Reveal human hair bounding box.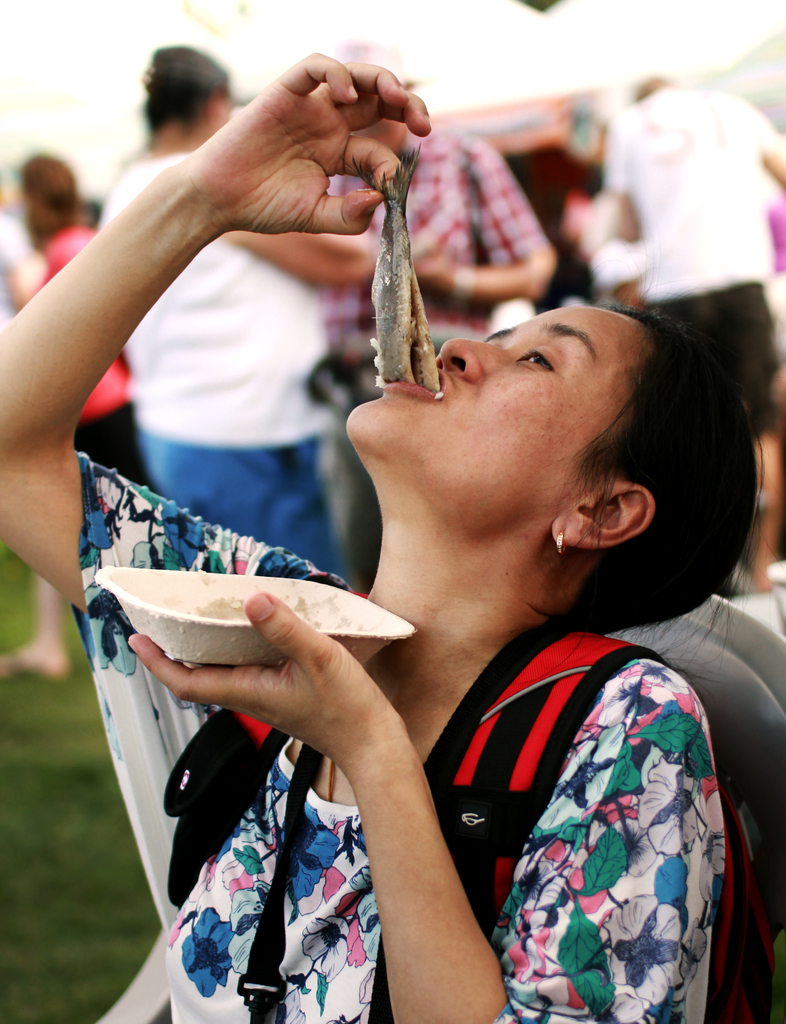
Revealed: left=15, top=150, right=81, bottom=228.
